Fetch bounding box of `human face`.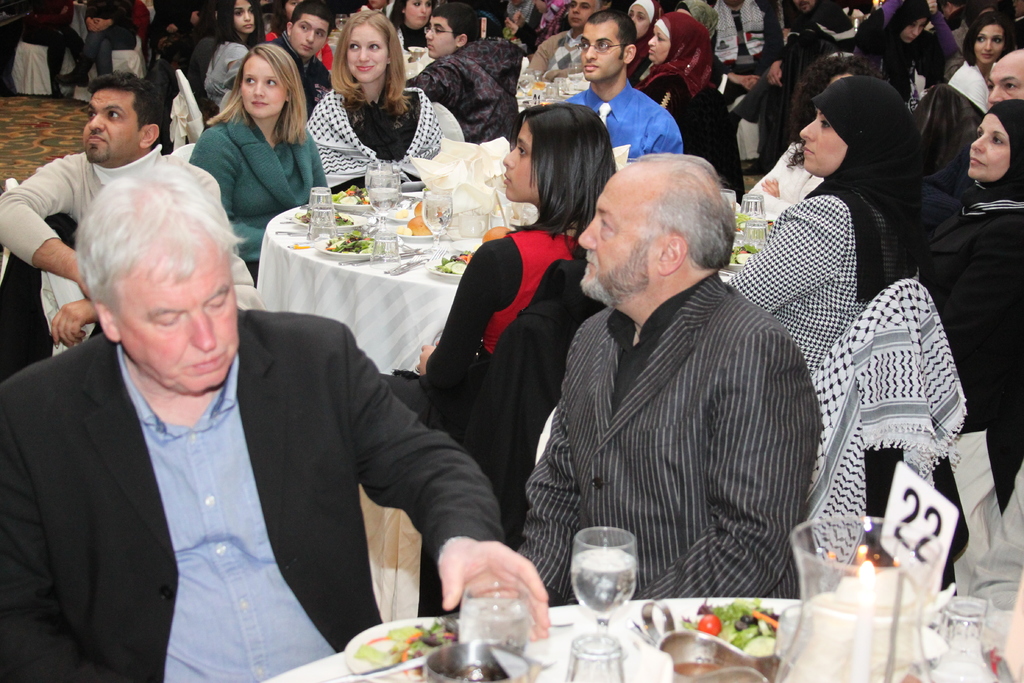
Bbox: 971, 114, 1010, 177.
